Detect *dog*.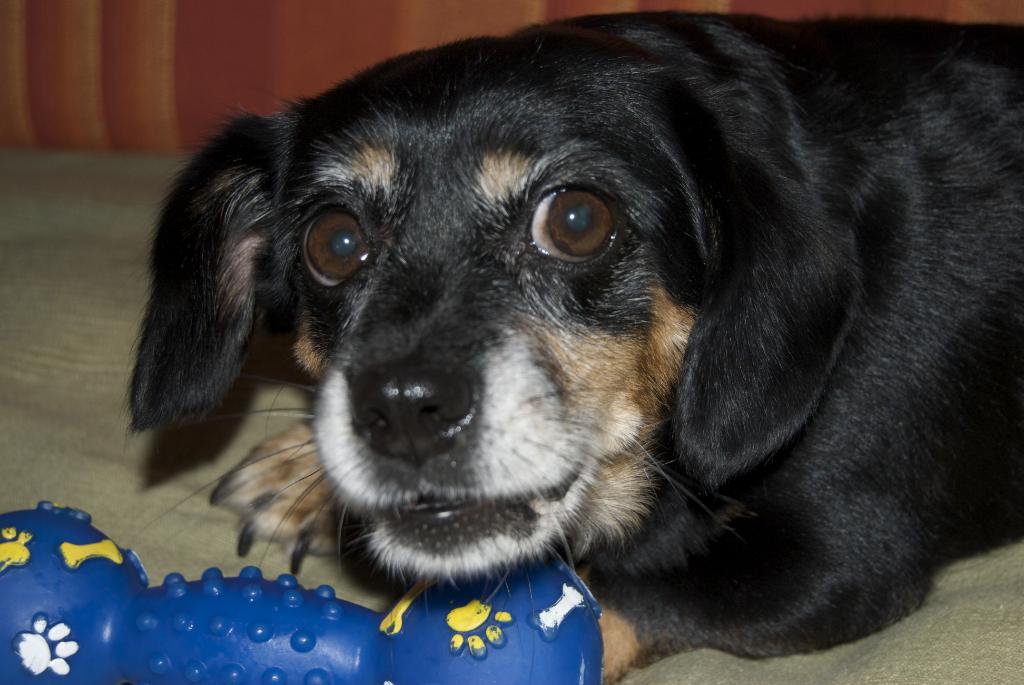
Detected at (left=113, top=10, right=1023, bottom=684).
